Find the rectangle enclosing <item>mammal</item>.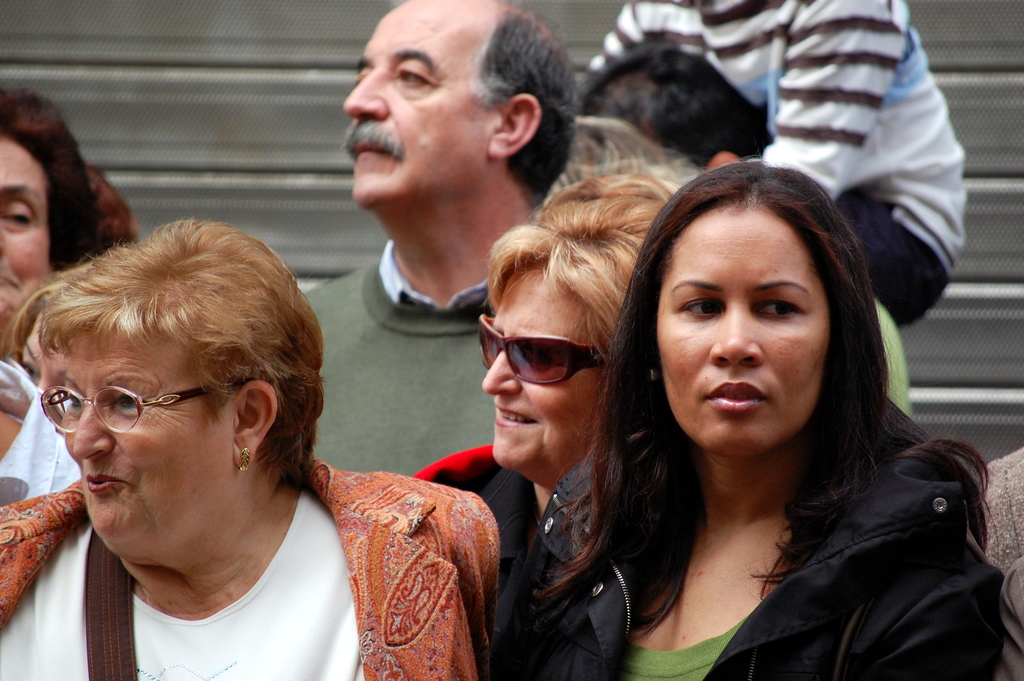
rect(588, 0, 976, 320).
